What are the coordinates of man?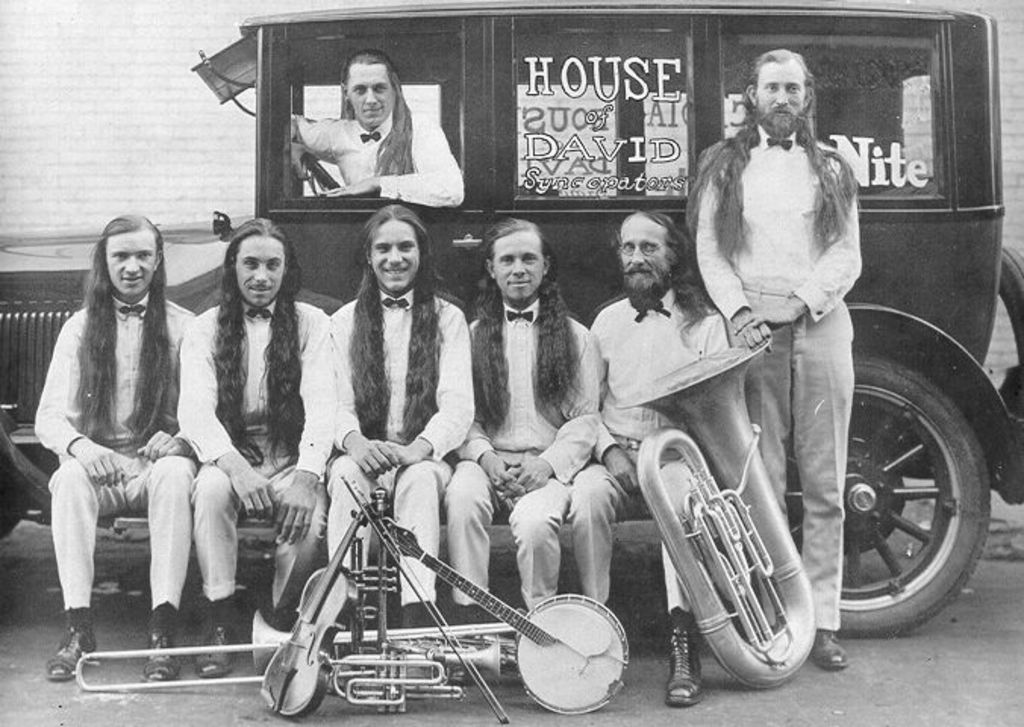
(173, 217, 335, 679).
